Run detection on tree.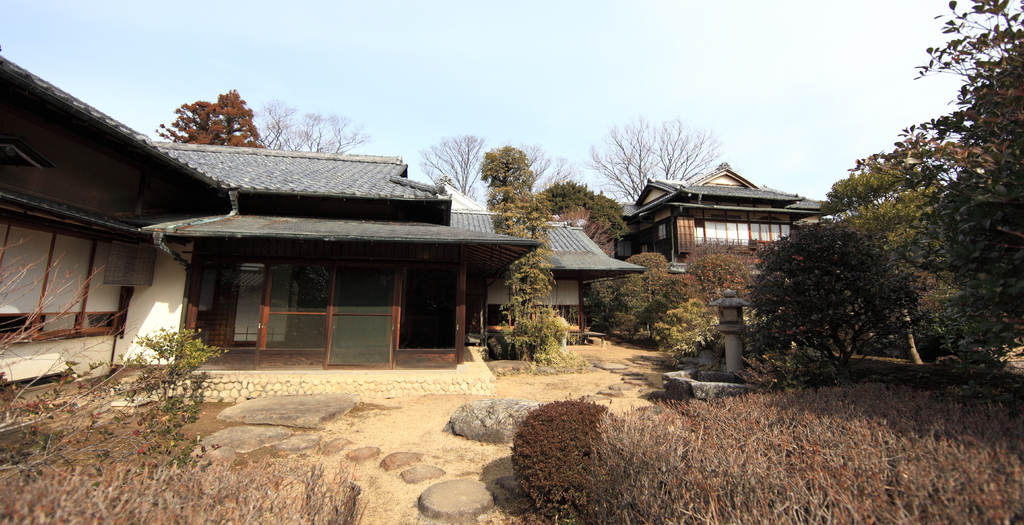
Result: l=479, t=144, r=538, b=242.
